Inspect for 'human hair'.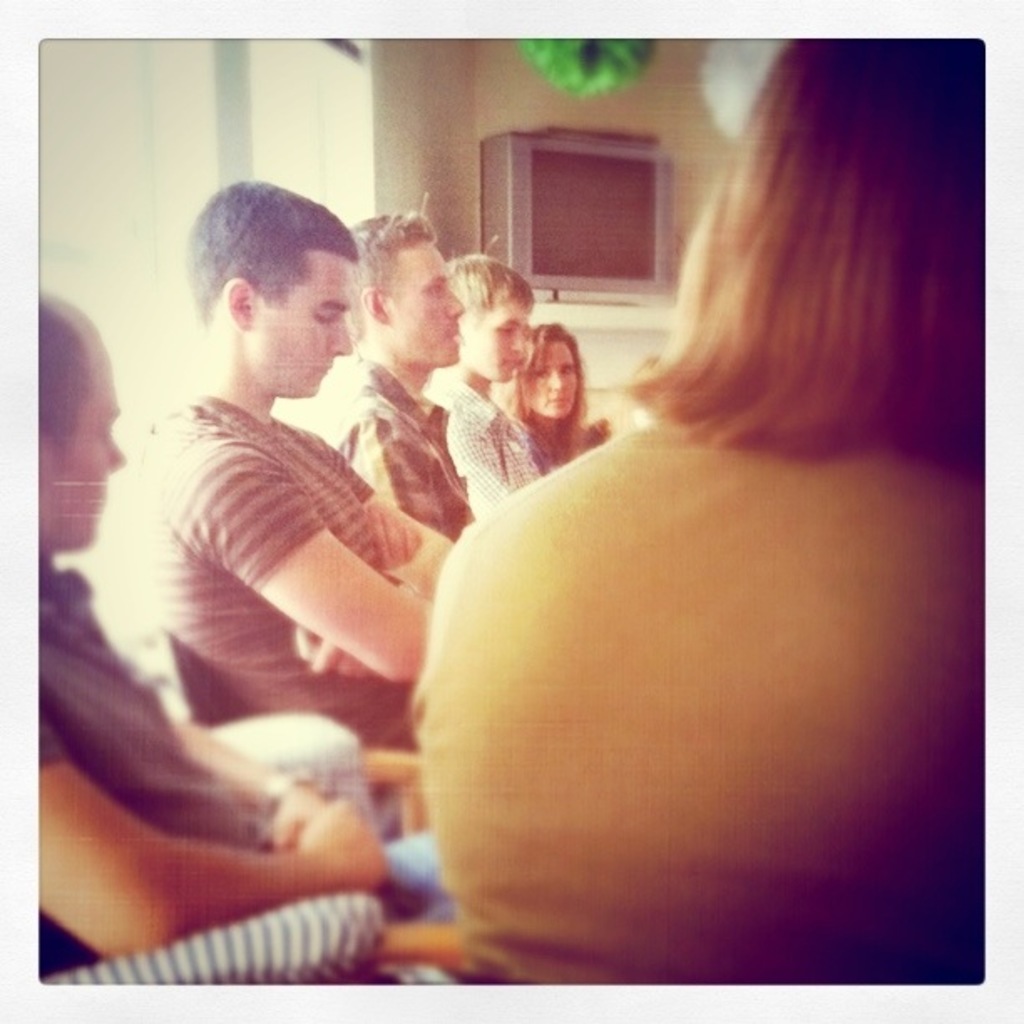
Inspection: Rect(442, 233, 534, 330).
